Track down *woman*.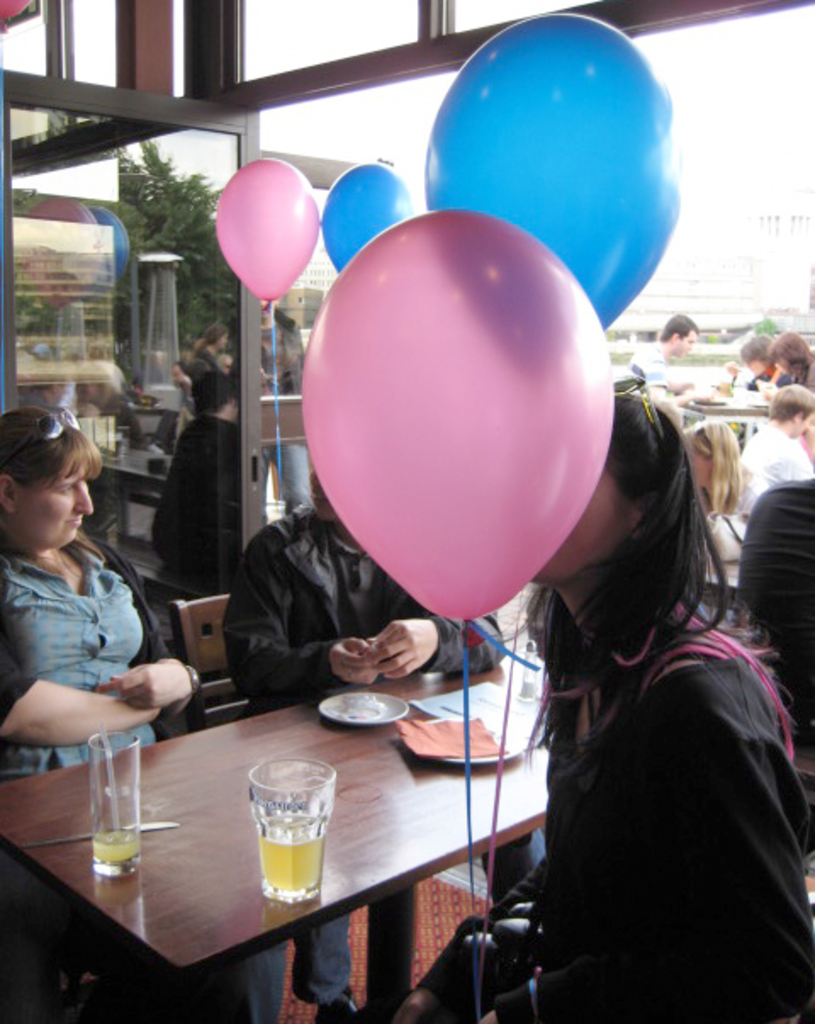
Tracked to <box>397,394,813,1022</box>.
